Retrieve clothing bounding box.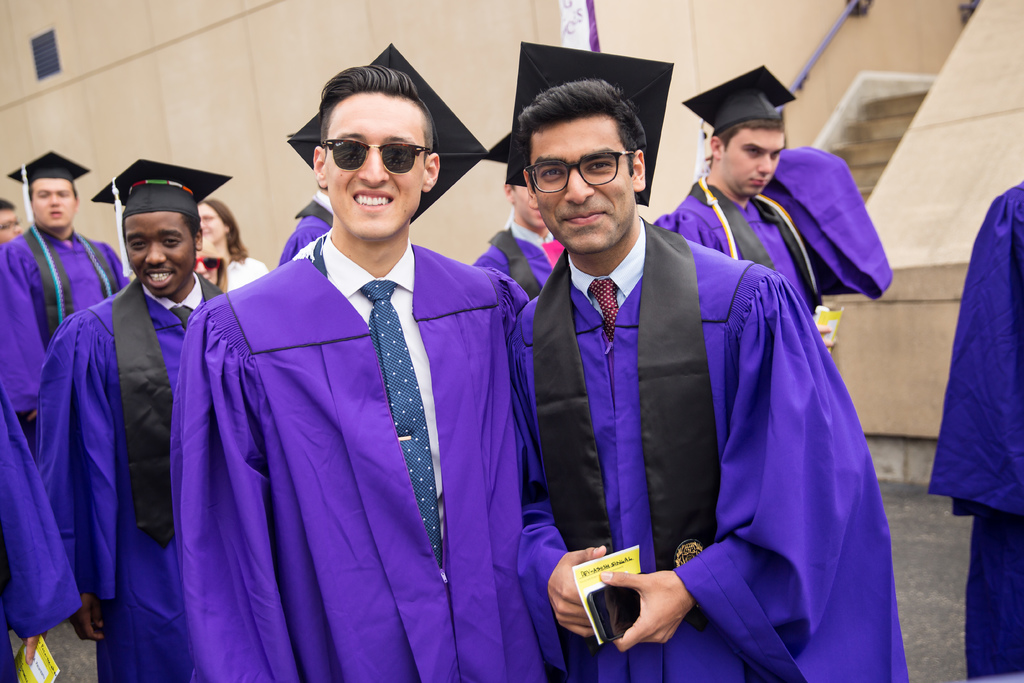
Bounding box: pyautogui.locateOnScreen(153, 186, 546, 682).
